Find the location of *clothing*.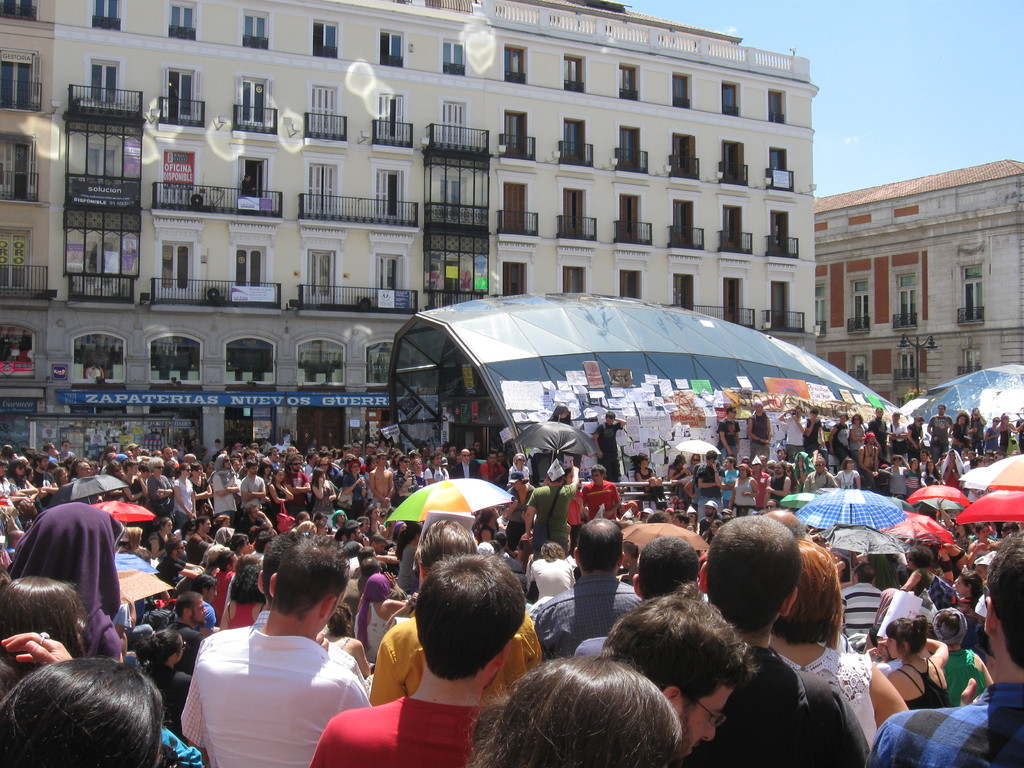
Location: (left=721, top=461, right=733, bottom=511).
